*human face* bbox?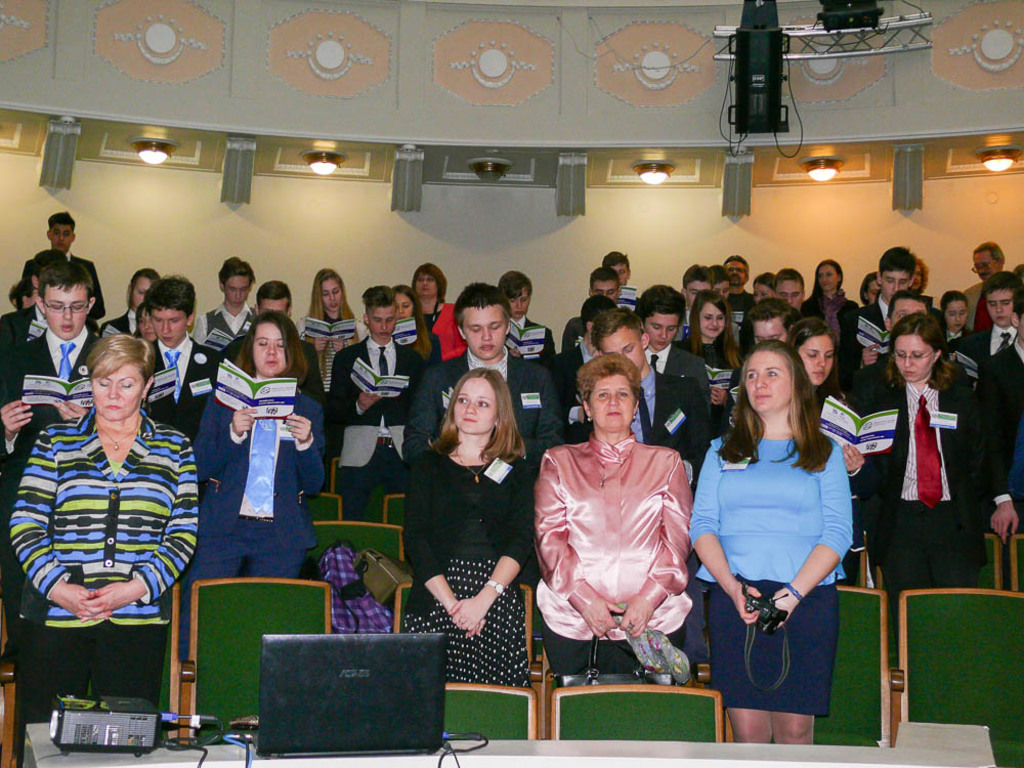
box=[646, 311, 681, 351]
